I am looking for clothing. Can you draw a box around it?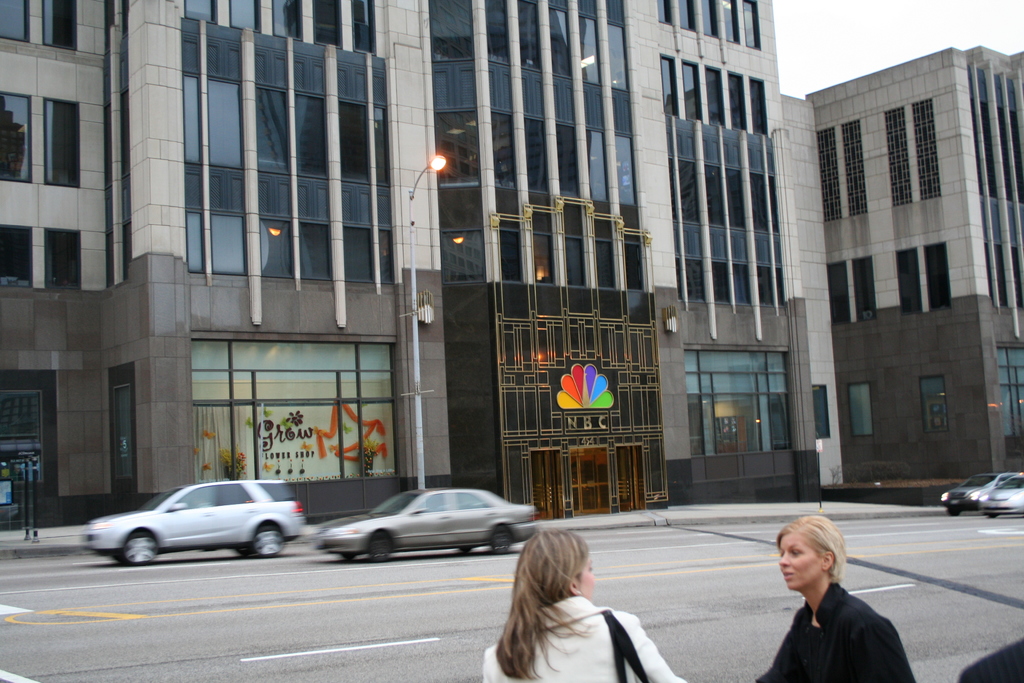
Sure, the bounding box is left=773, top=553, right=918, bottom=682.
